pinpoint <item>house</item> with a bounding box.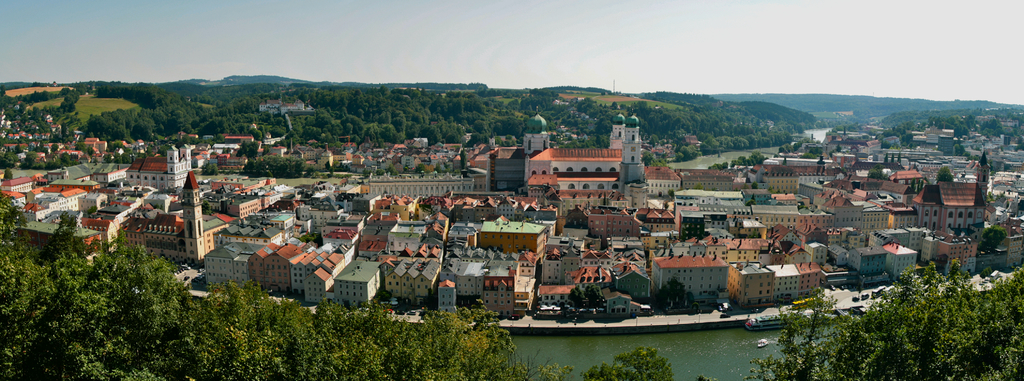
(x1=678, y1=206, x2=724, y2=243).
